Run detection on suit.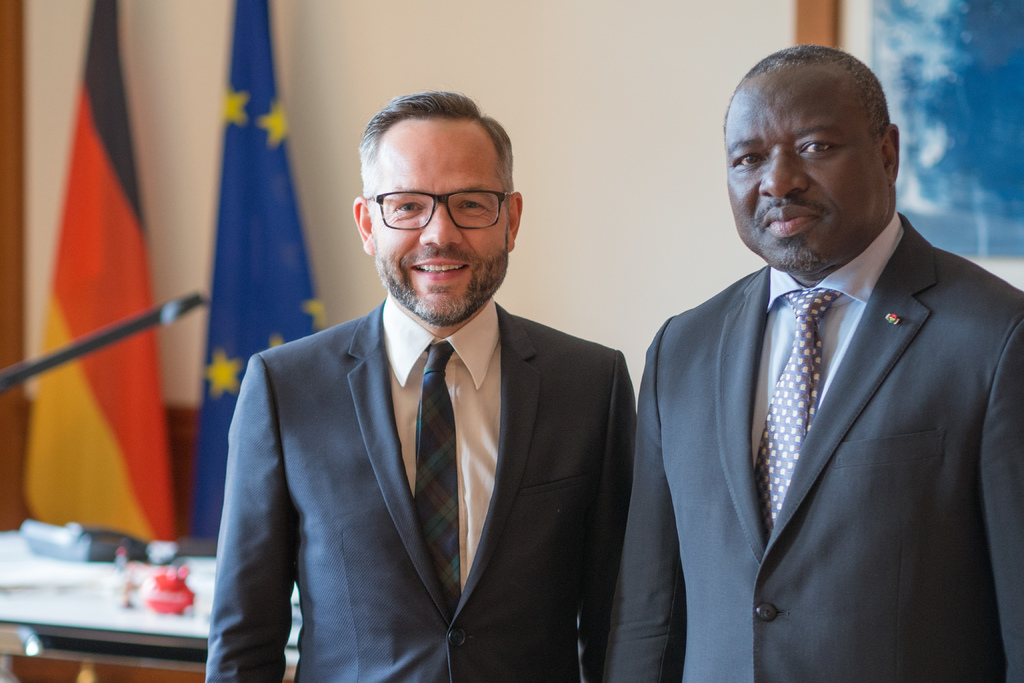
Result: (left=208, top=188, right=645, bottom=662).
